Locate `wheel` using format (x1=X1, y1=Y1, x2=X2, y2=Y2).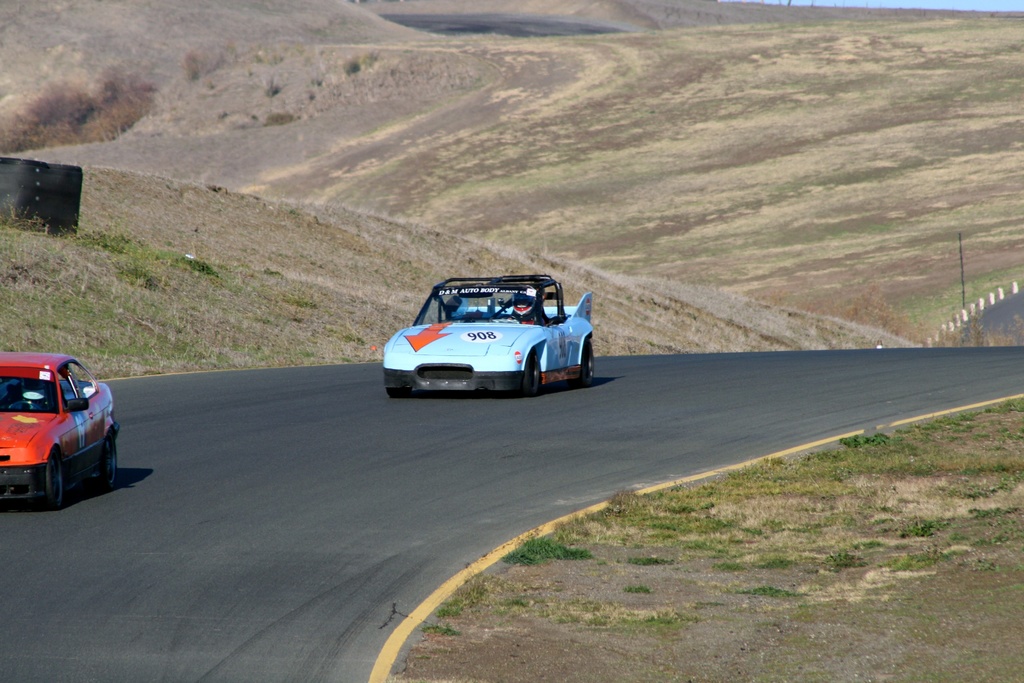
(x1=43, y1=445, x2=64, y2=509).
